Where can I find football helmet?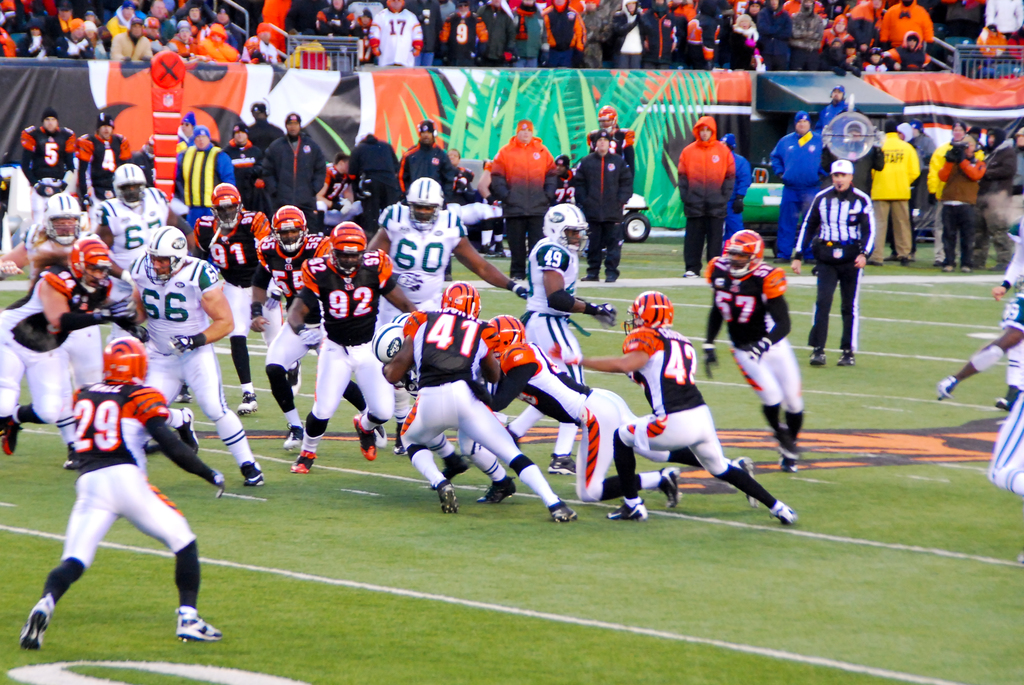
You can find it at {"left": 212, "top": 184, "right": 245, "bottom": 236}.
